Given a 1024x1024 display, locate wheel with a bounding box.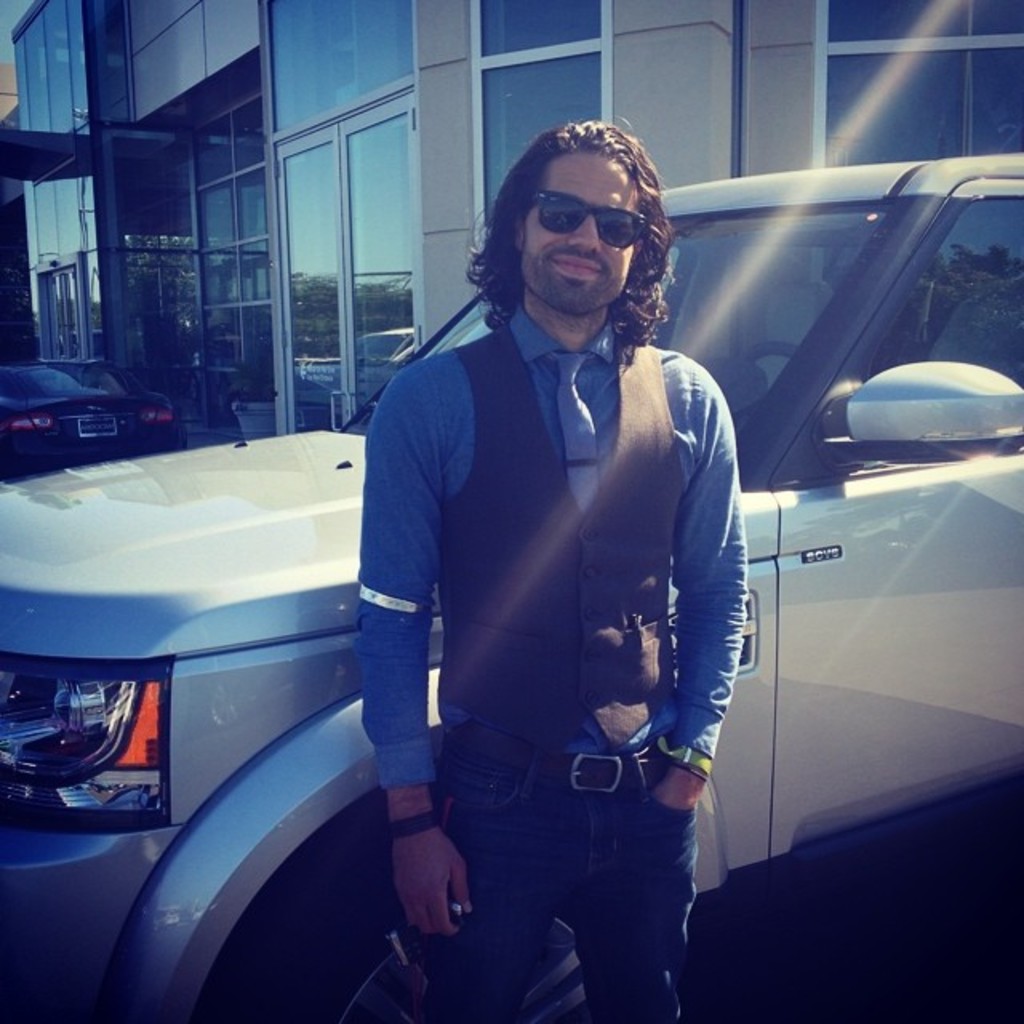
Located: rect(291, 853, 603, 1022).
